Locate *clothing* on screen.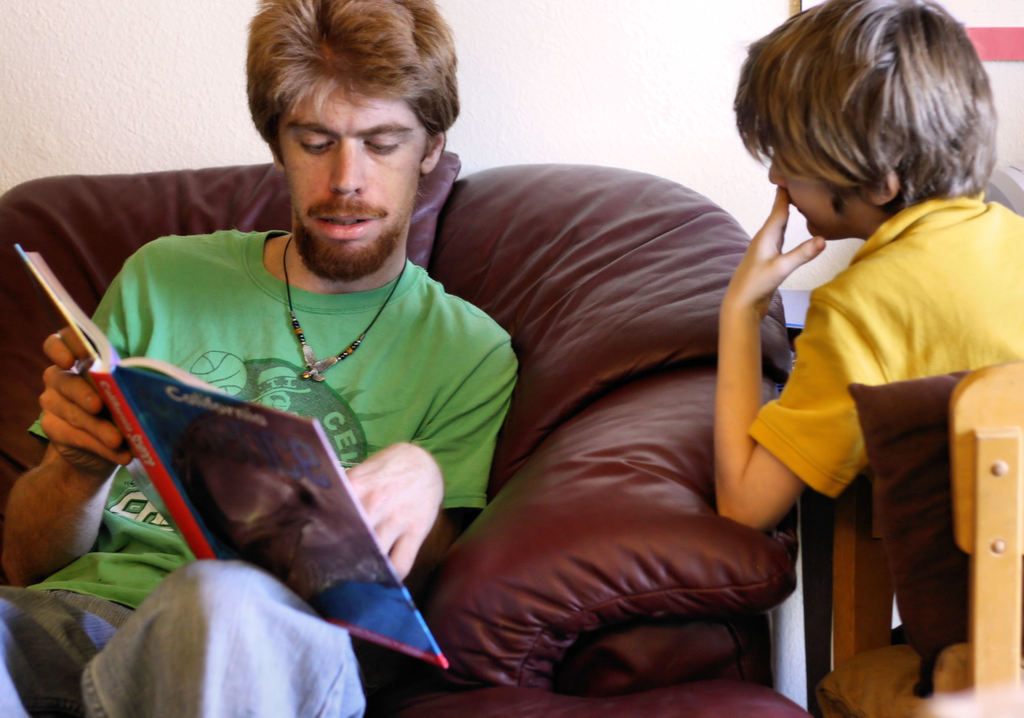
On screen at {"x1": 0, "y1": 231, "x2": 520, "y2": 717}.
